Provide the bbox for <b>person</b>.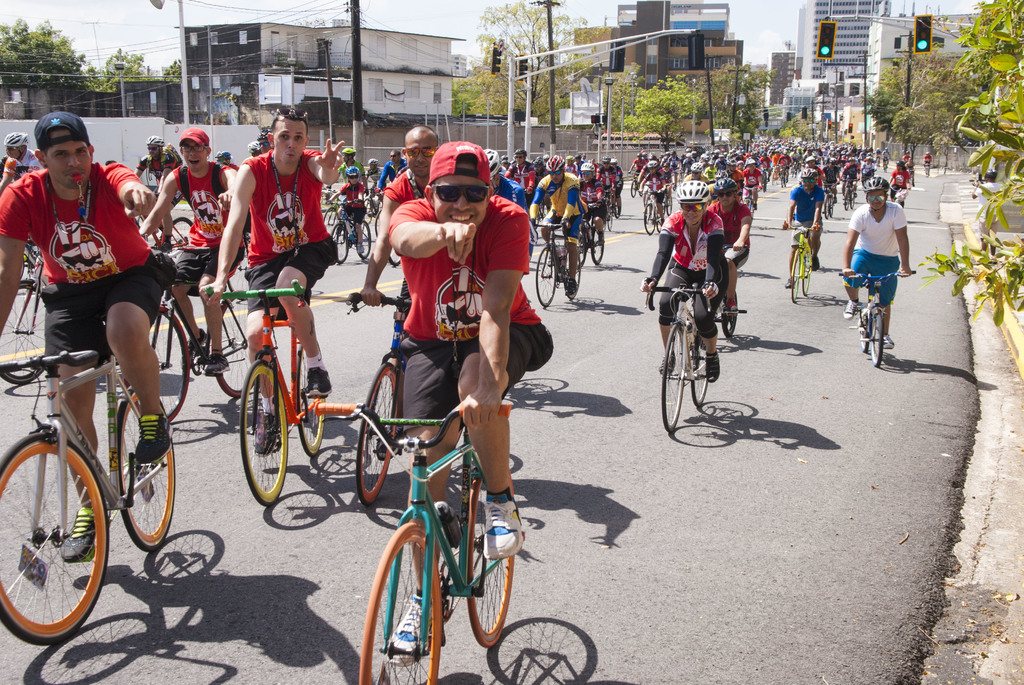
box=[380, 127, 561, 670].
